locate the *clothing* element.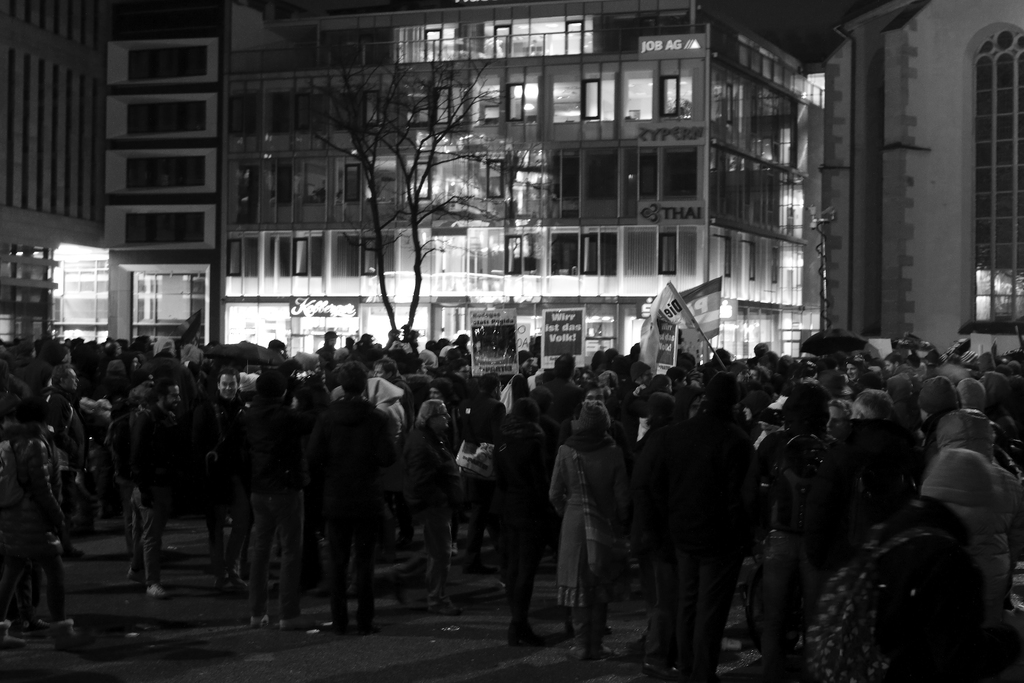
Element bbox: bbox(318, 345, 339, 364).
